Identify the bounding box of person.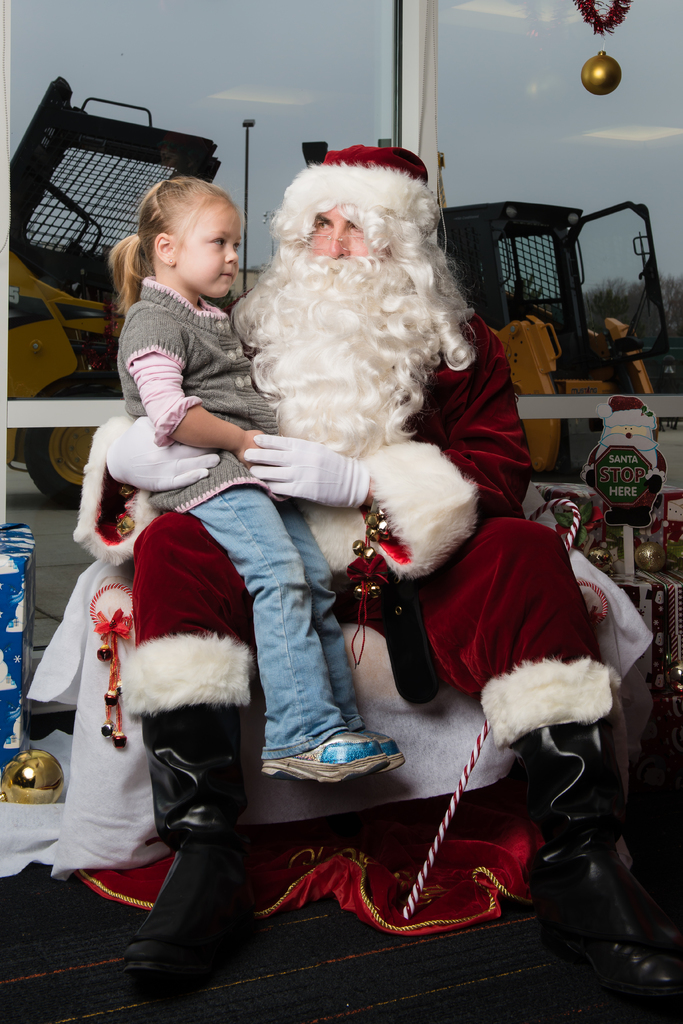
bbox=(120, 174, 400, 774).
